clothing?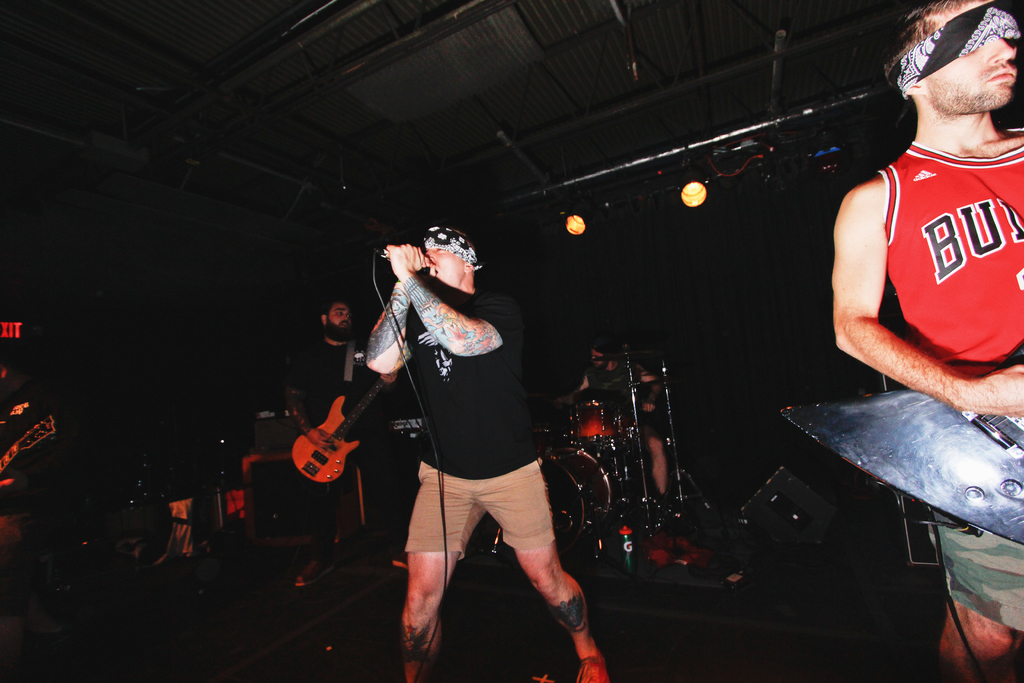
881,140,1023,365
